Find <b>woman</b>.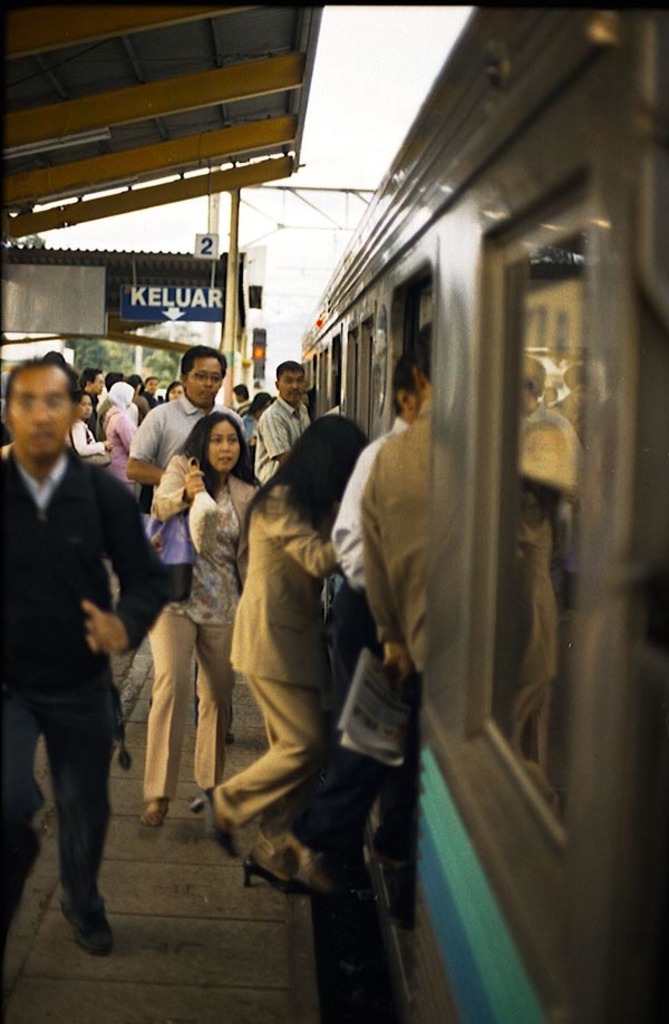
190:417:375:891.
